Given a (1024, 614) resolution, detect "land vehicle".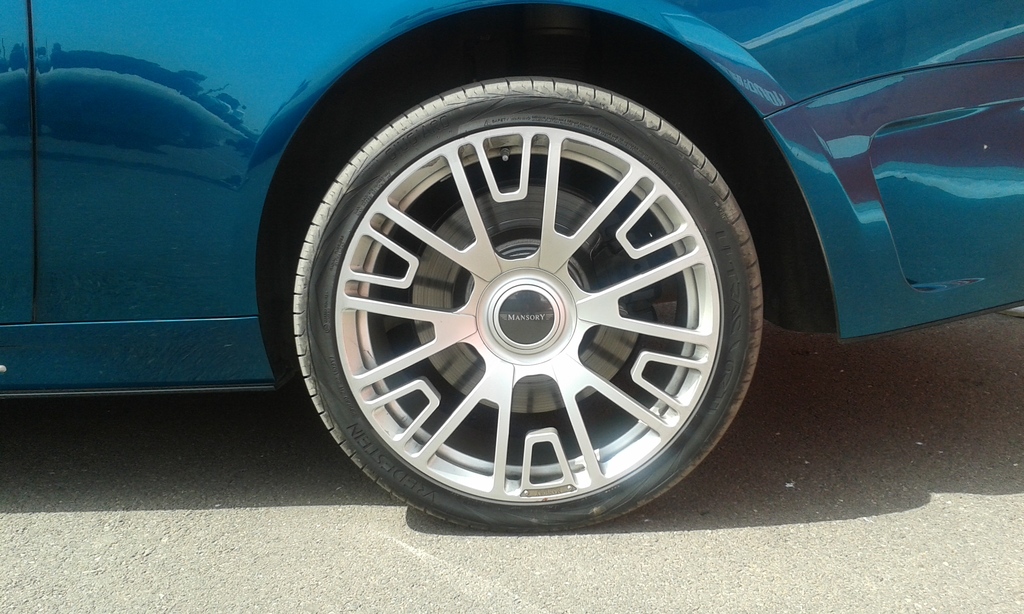
(0, 0, 1023, 531).
